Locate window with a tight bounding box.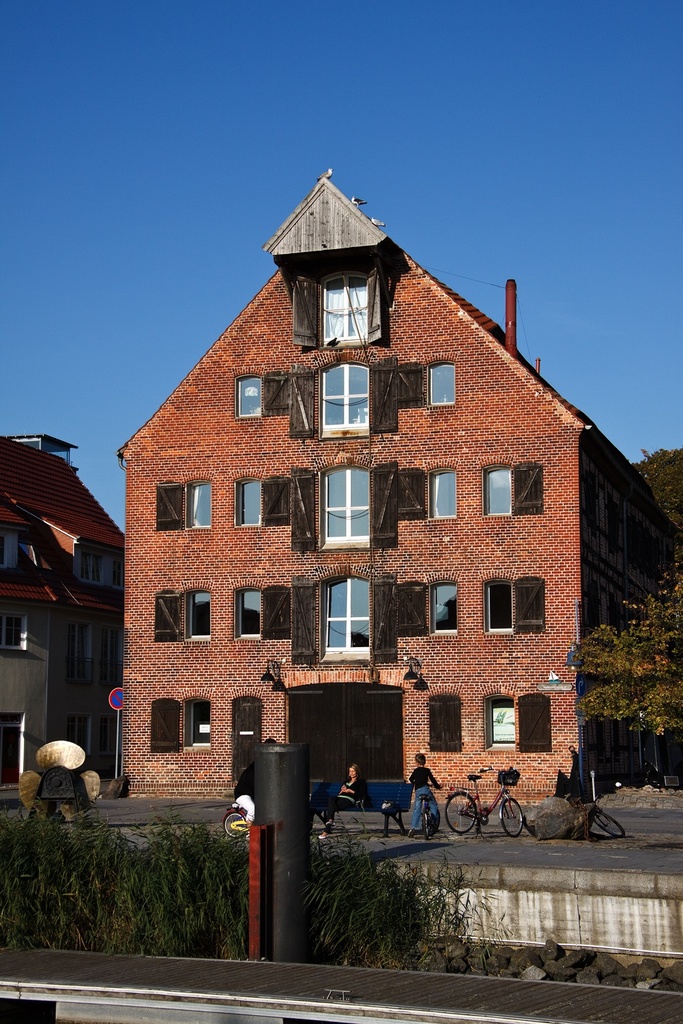
232, 577, 294, 644.
